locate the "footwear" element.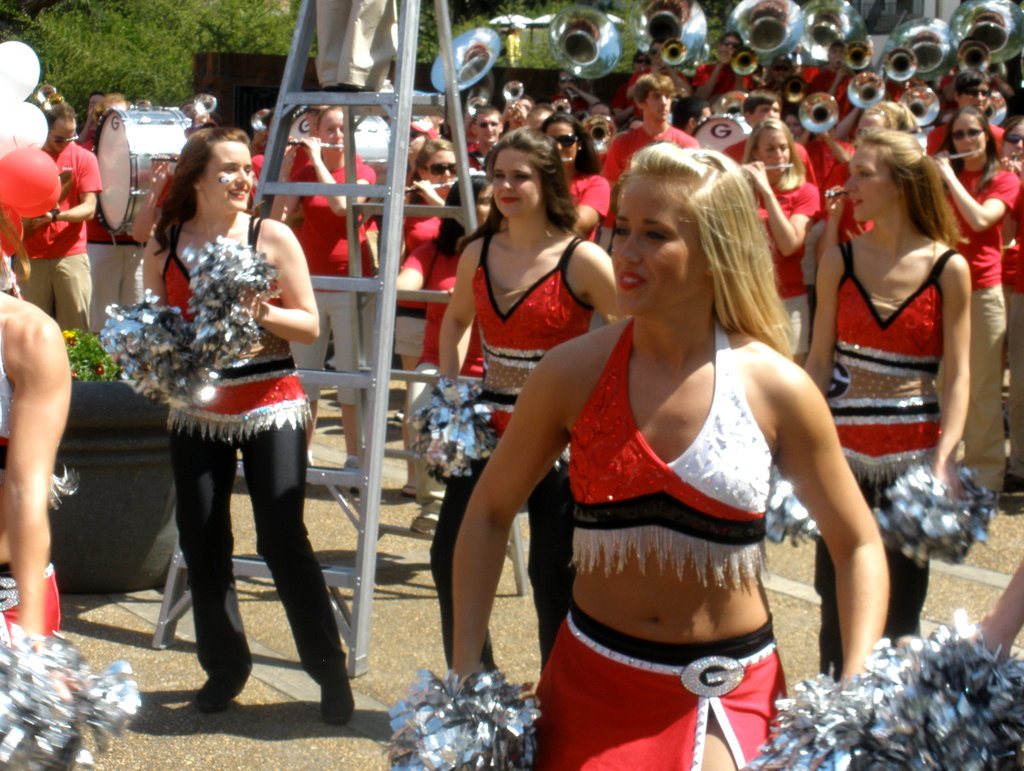
Element bbox: pyautogui.locateOnScreen(341, 457, 365, 496).
